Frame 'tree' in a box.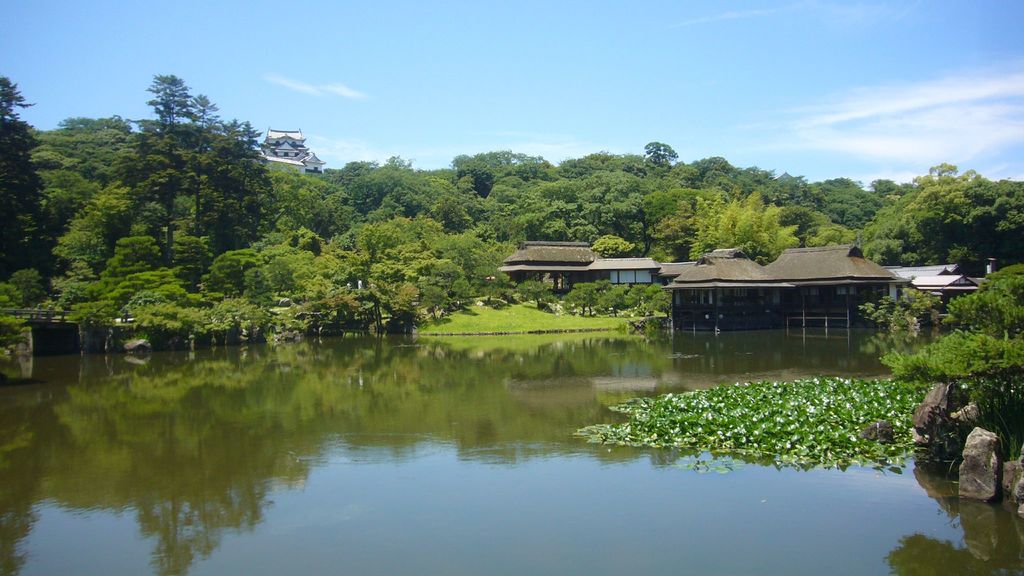
bbox=(794, 207, 843, 244).
